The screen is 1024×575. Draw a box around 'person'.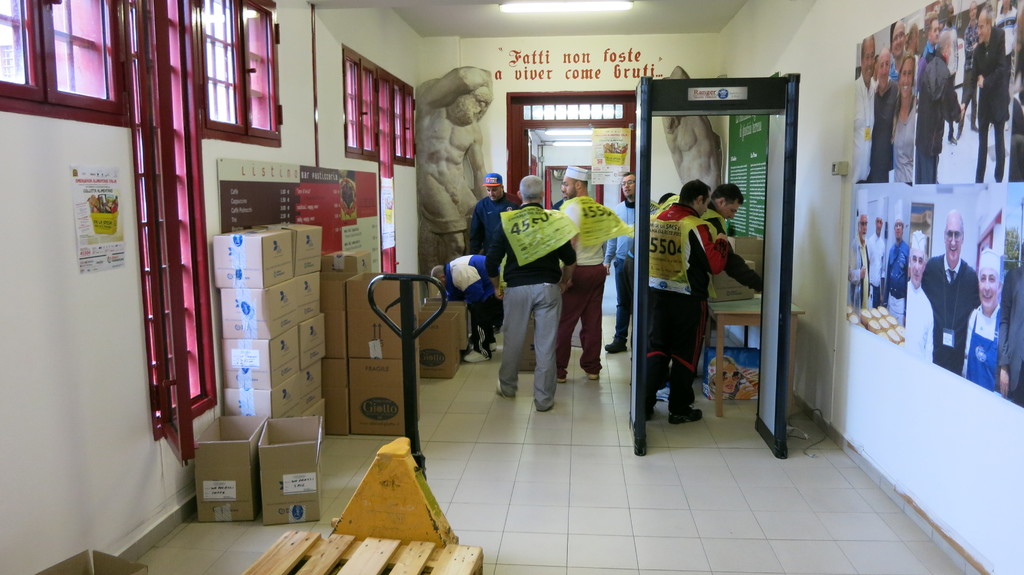
box(470, 172, 525, 329).
